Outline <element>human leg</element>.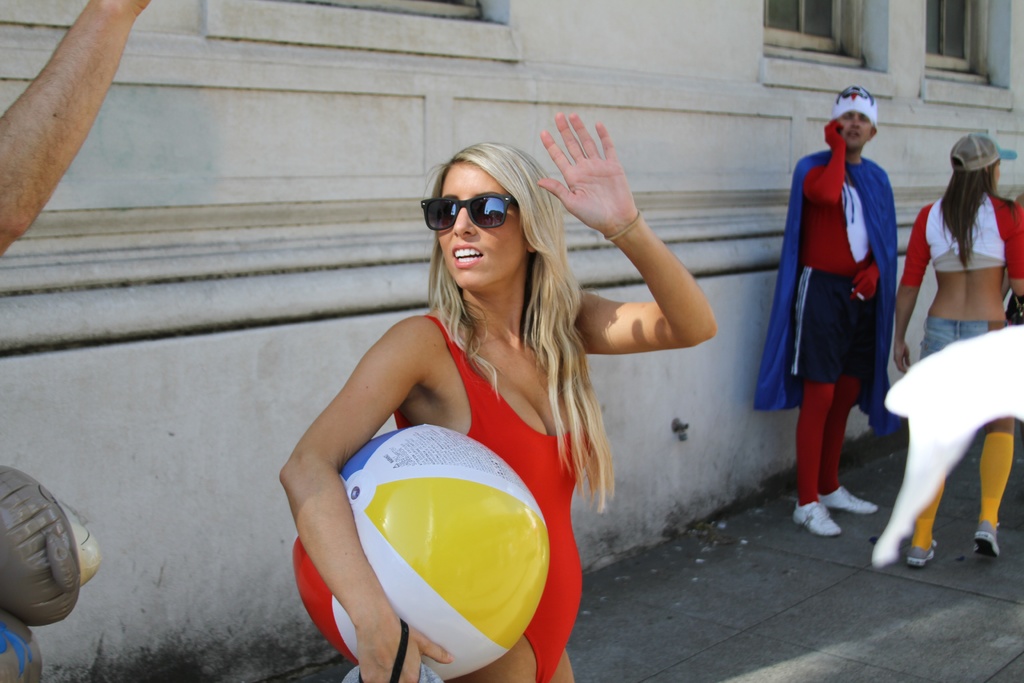
Outline: bbox=(790, 274, 842, 540).
